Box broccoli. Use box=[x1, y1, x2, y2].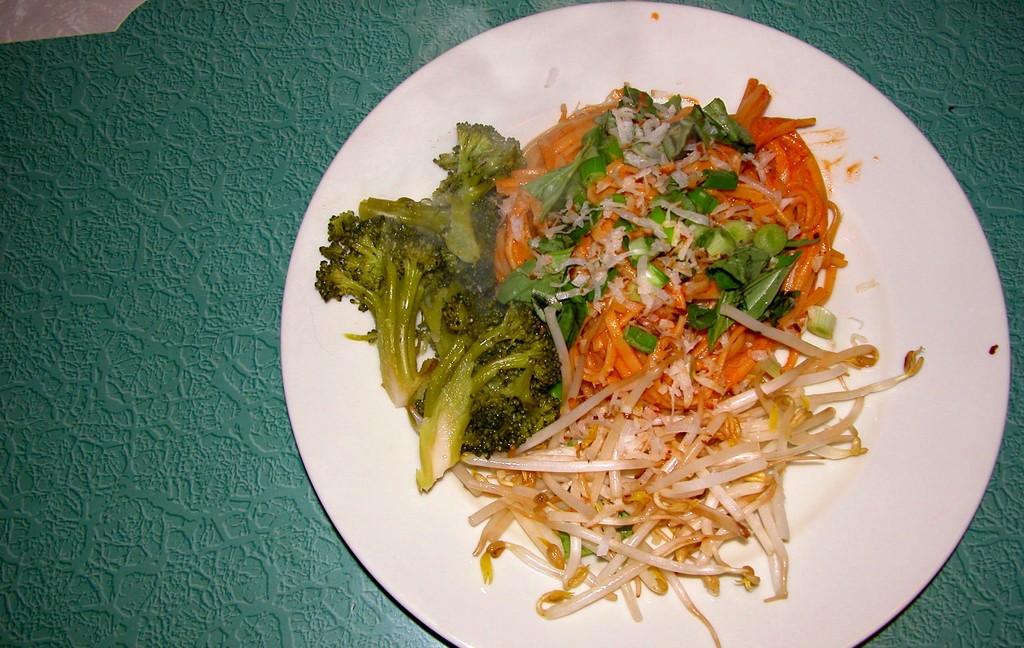
box=[406, 286, 566, 496].
